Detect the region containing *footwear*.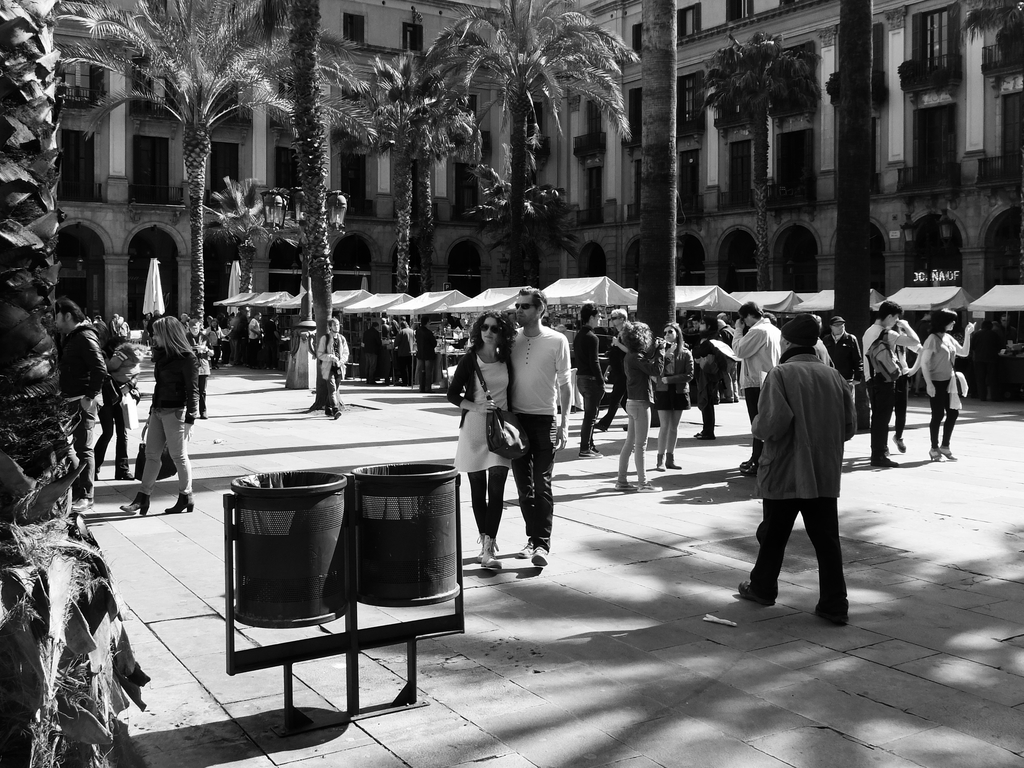
bbox(332, 412, 340, 421).
